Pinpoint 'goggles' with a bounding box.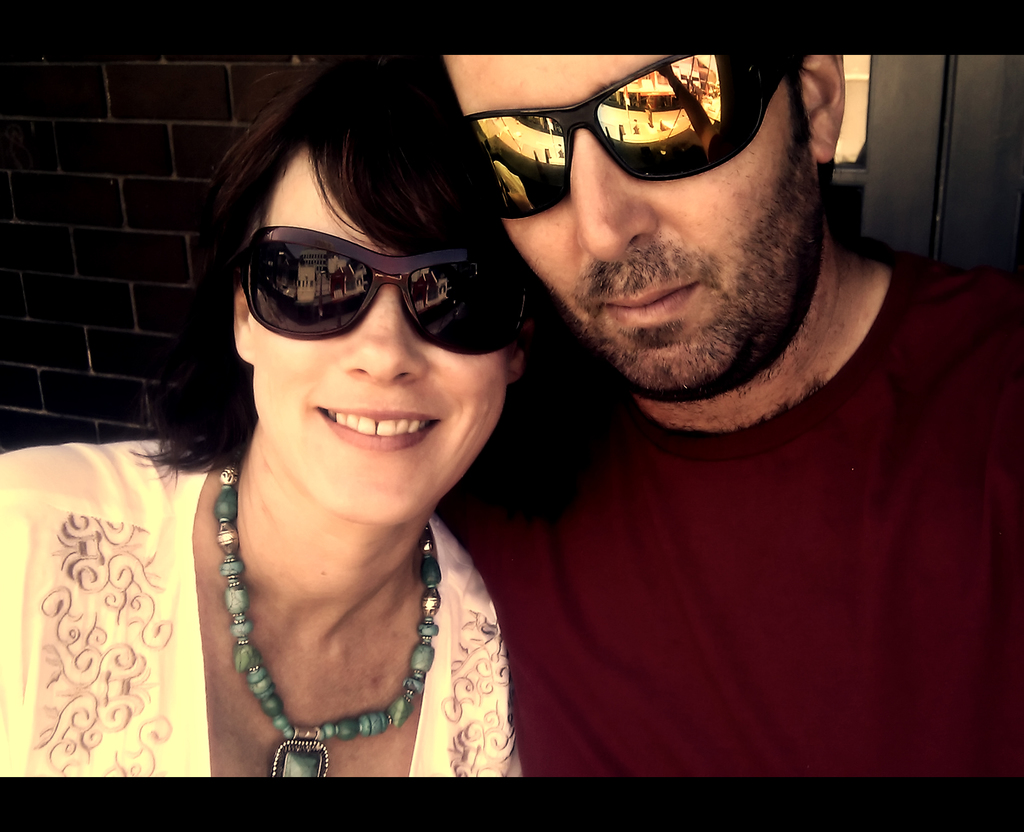
(214, 221, 511, 337).
